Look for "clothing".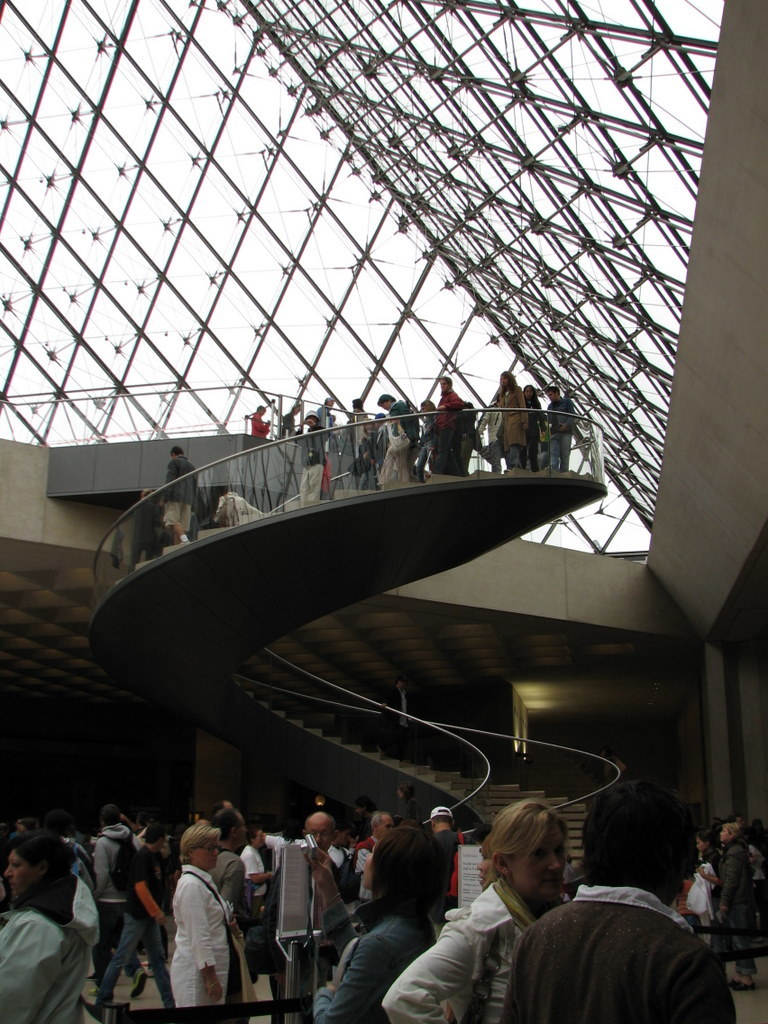
Found: x1=0, y1=902, x2=96, y2=1019.
